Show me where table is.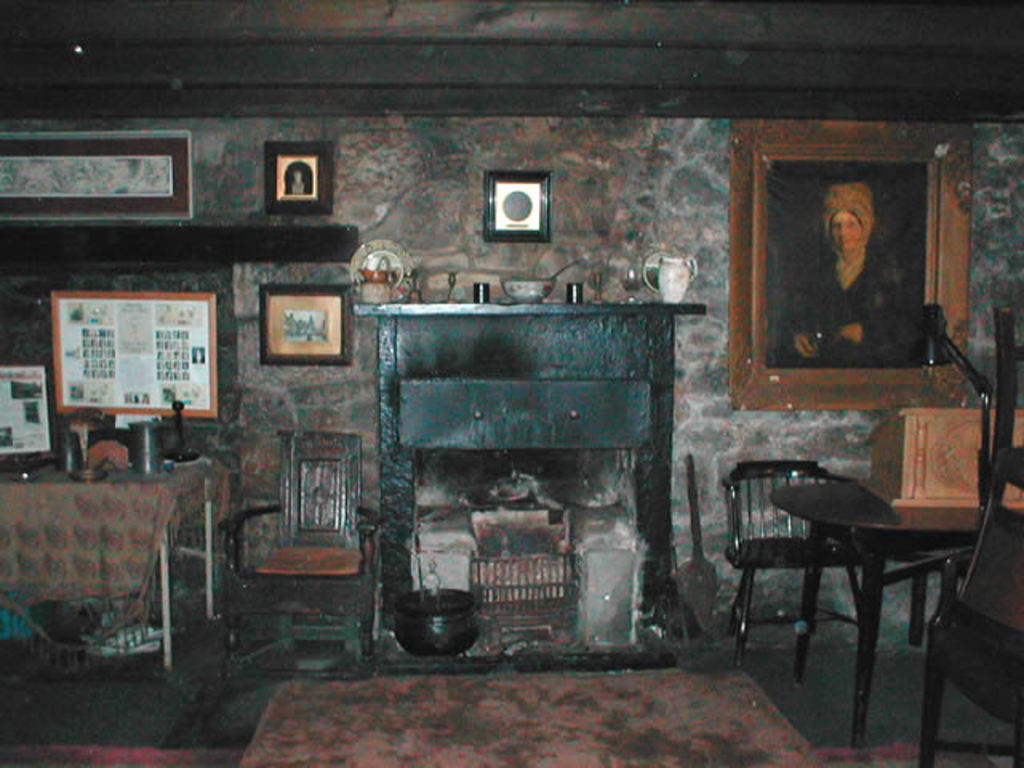
table is at x1=0 y1=445 x2=230 y2=680.
